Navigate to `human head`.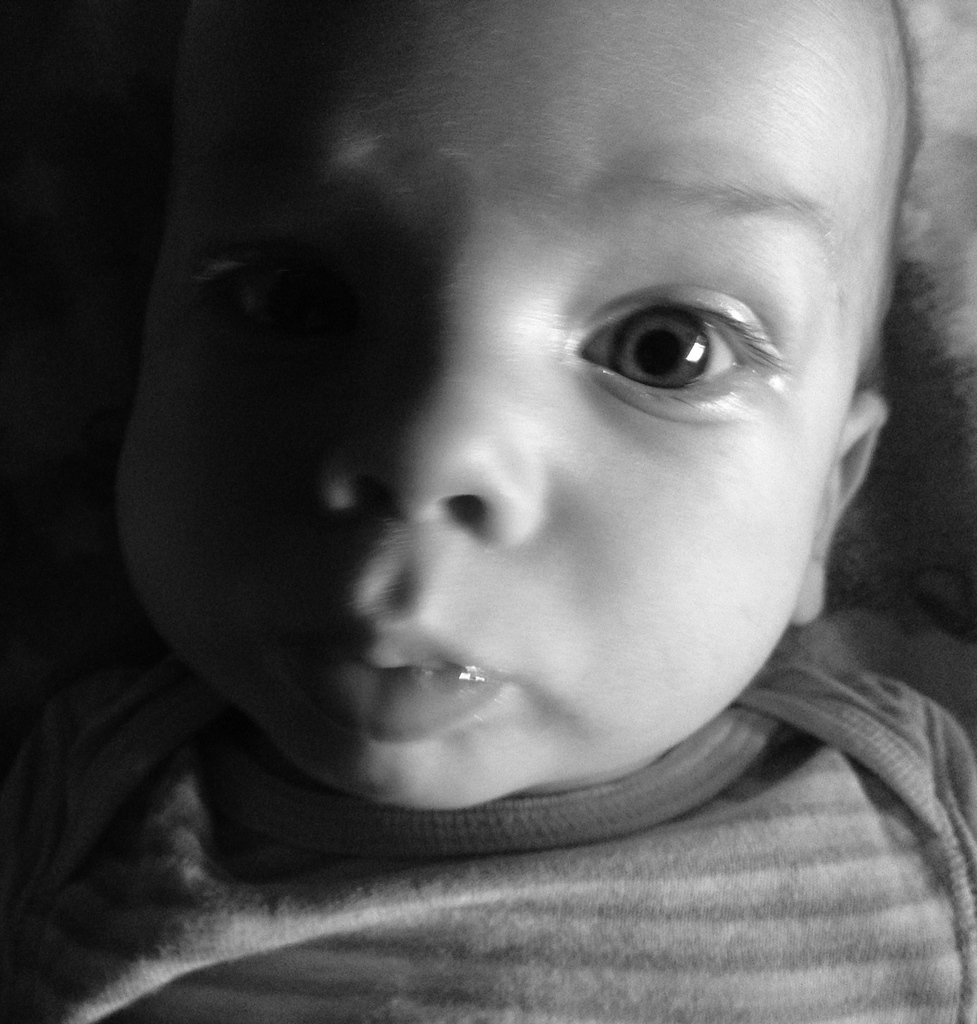
Navigation target: {"x1": 135, "y1": 29, "x2": 898, "y2": 830}.
